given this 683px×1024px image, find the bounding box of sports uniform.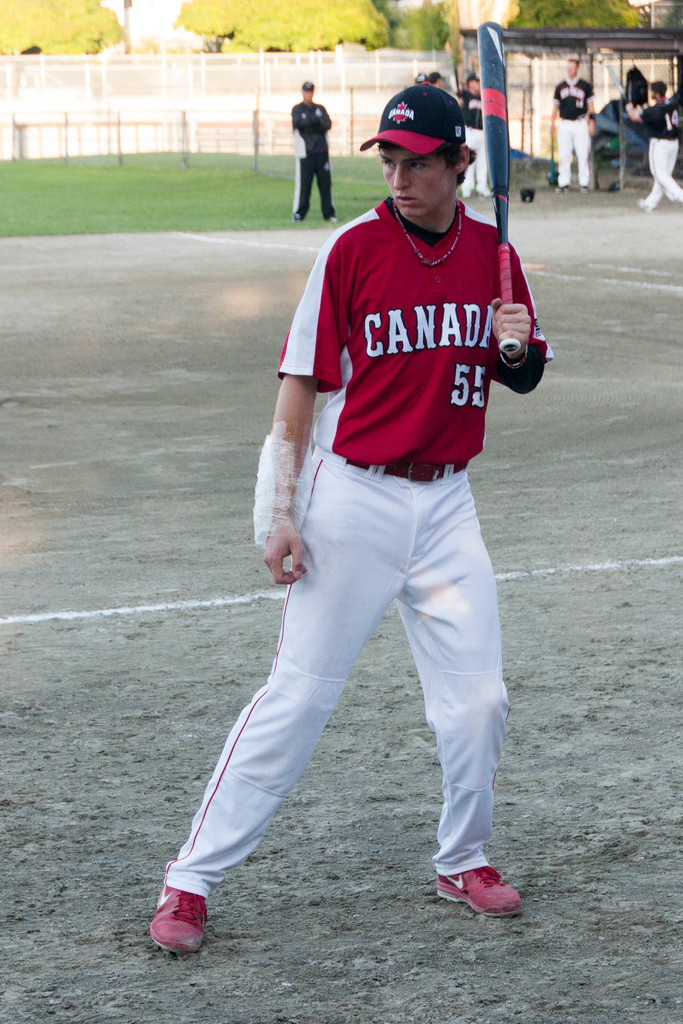
rect(465, 88, 497, 200).
